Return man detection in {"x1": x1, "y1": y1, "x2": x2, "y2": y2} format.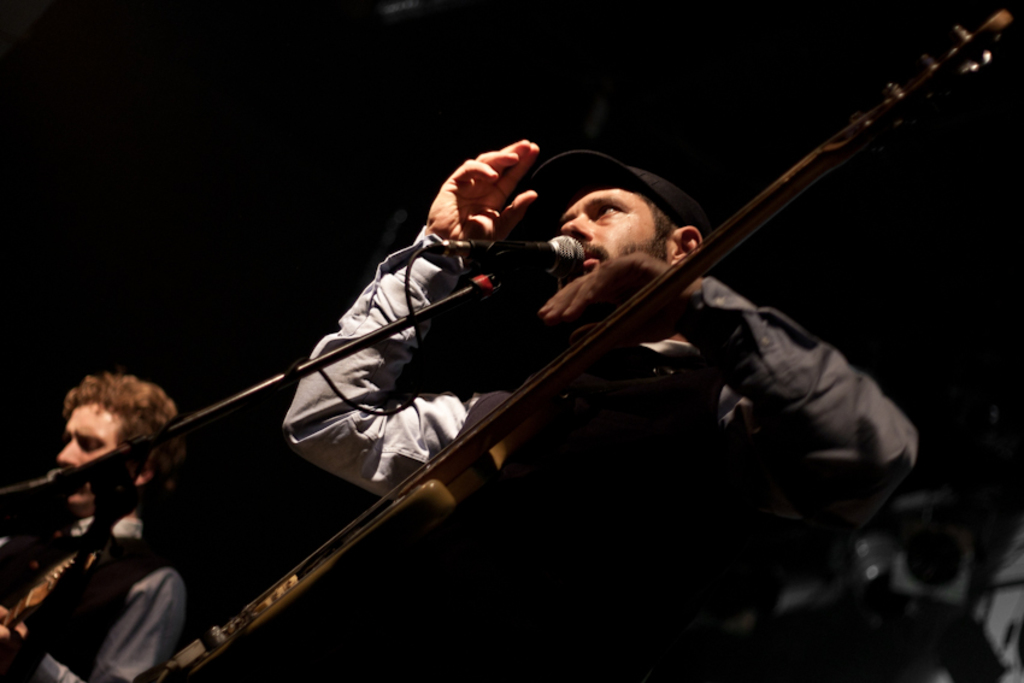
{"x1": 0, "y1": 371, "x2": 186, "y2": 682}.
